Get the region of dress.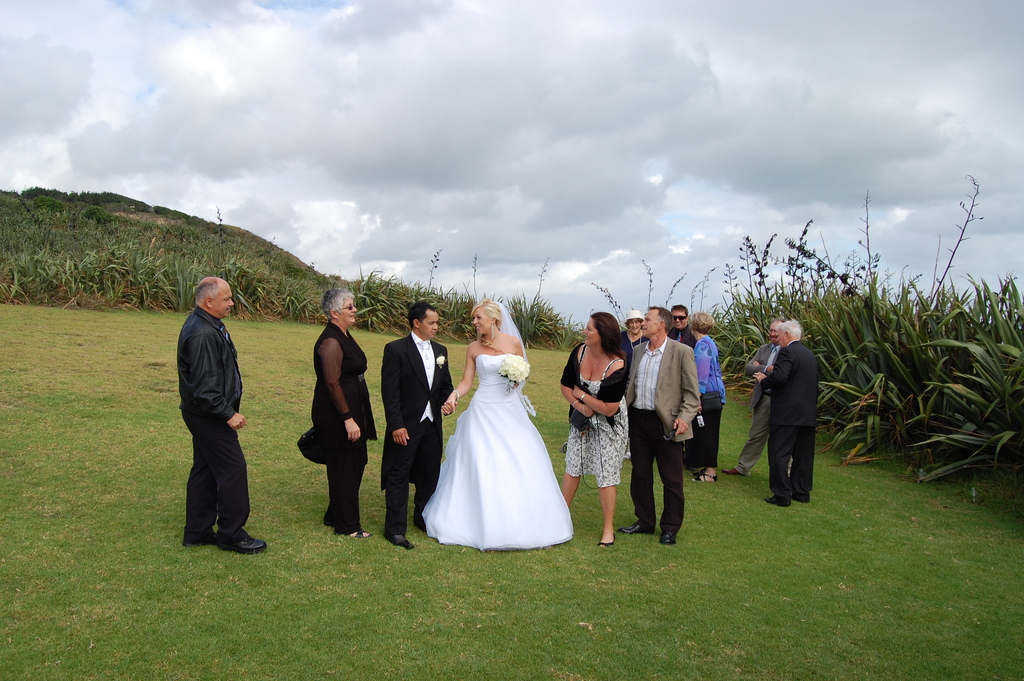
{"x1": 564, "y1": 347, "x2": 630, "y2": 483}.
